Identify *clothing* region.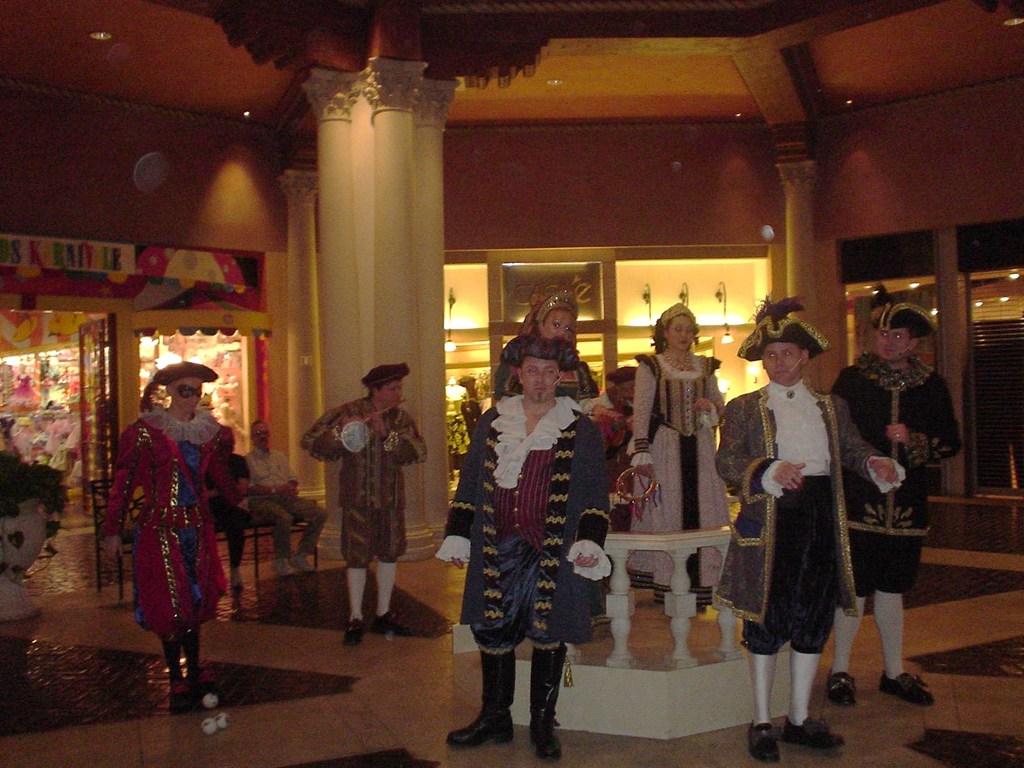
Region: bbox(243, 447, 324, 557).
